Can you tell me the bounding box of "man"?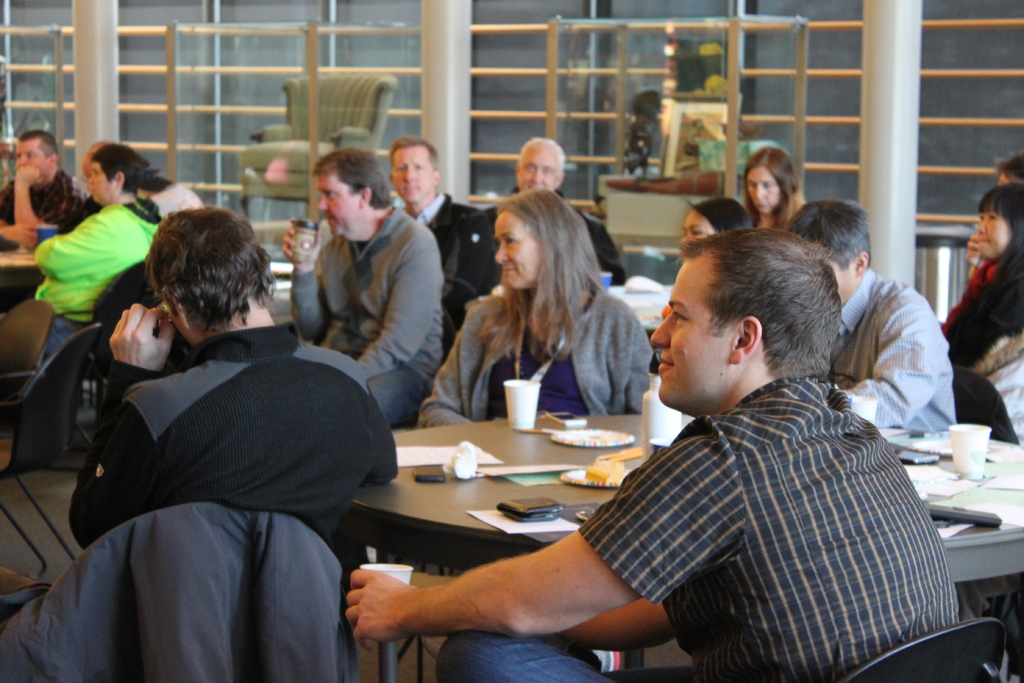
select_region(781, 199, 950, 436).
